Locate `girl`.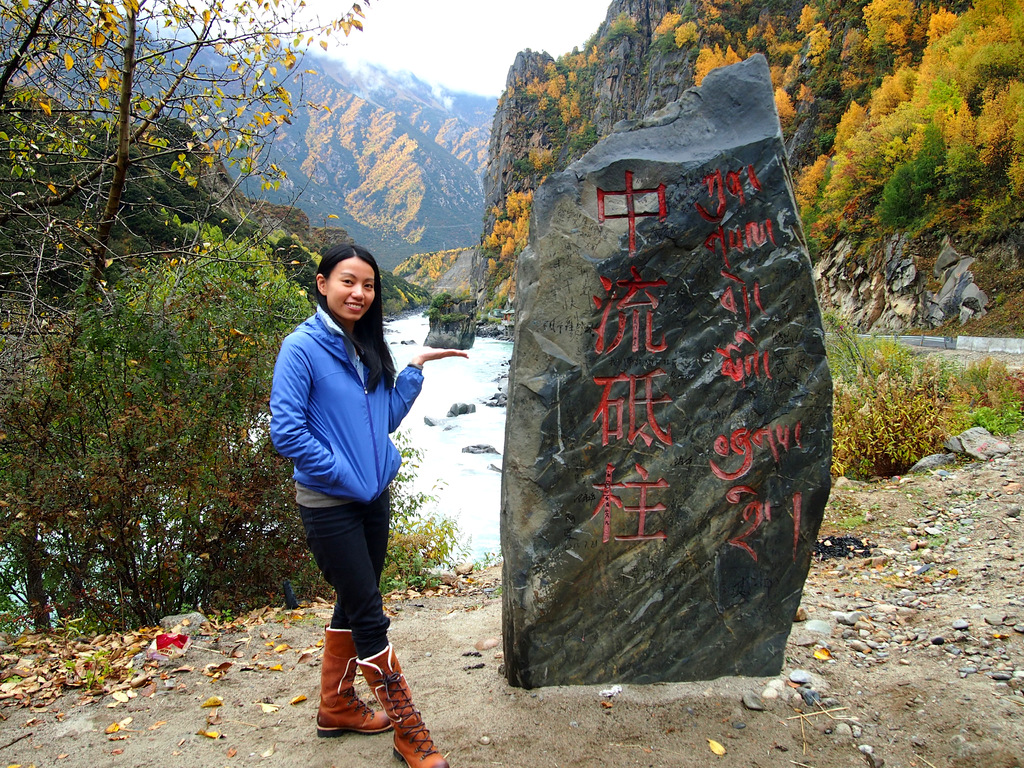
Bounding box: 270, 244, 467, 767.
